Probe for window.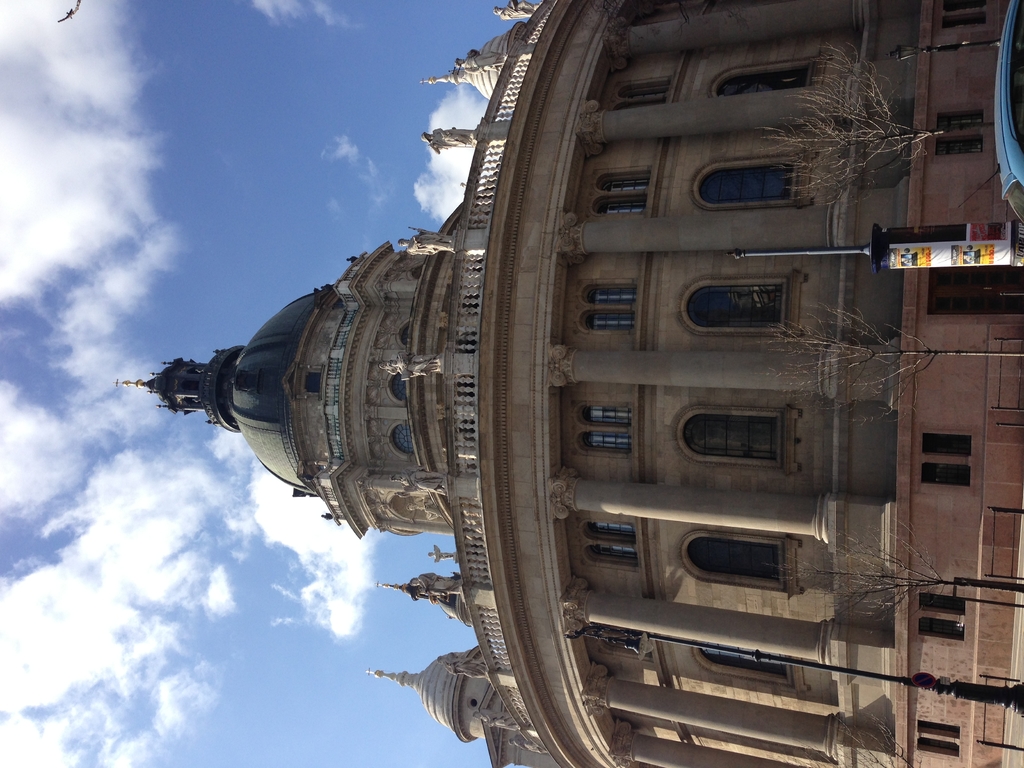
Probe result: locate(691, 413, 781, 463).
